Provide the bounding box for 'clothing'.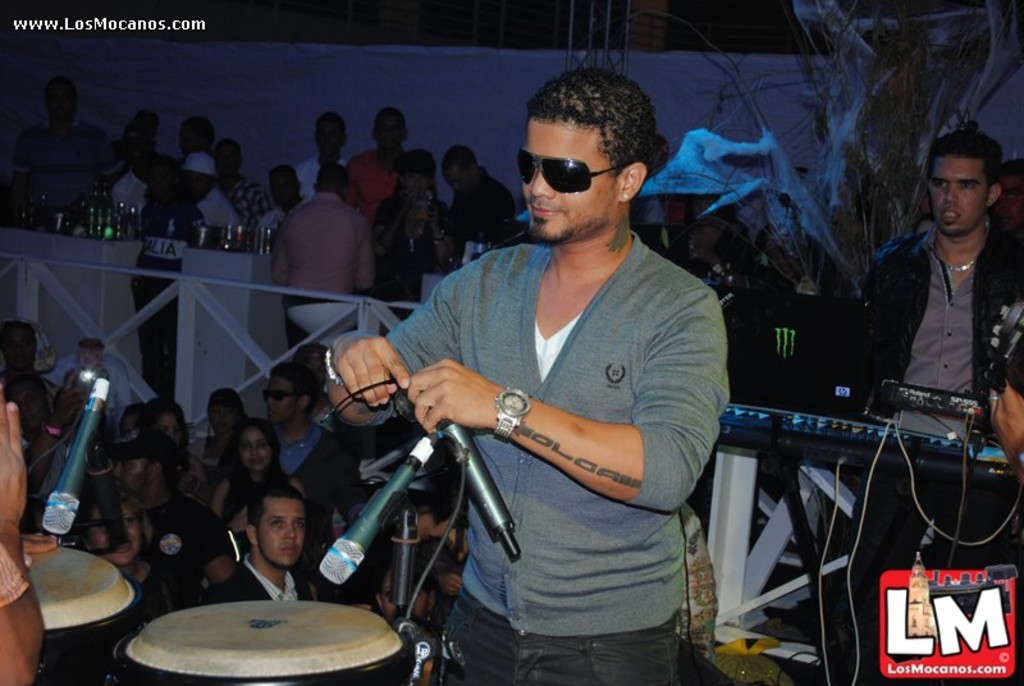
region(344, 146, 401, 200).
